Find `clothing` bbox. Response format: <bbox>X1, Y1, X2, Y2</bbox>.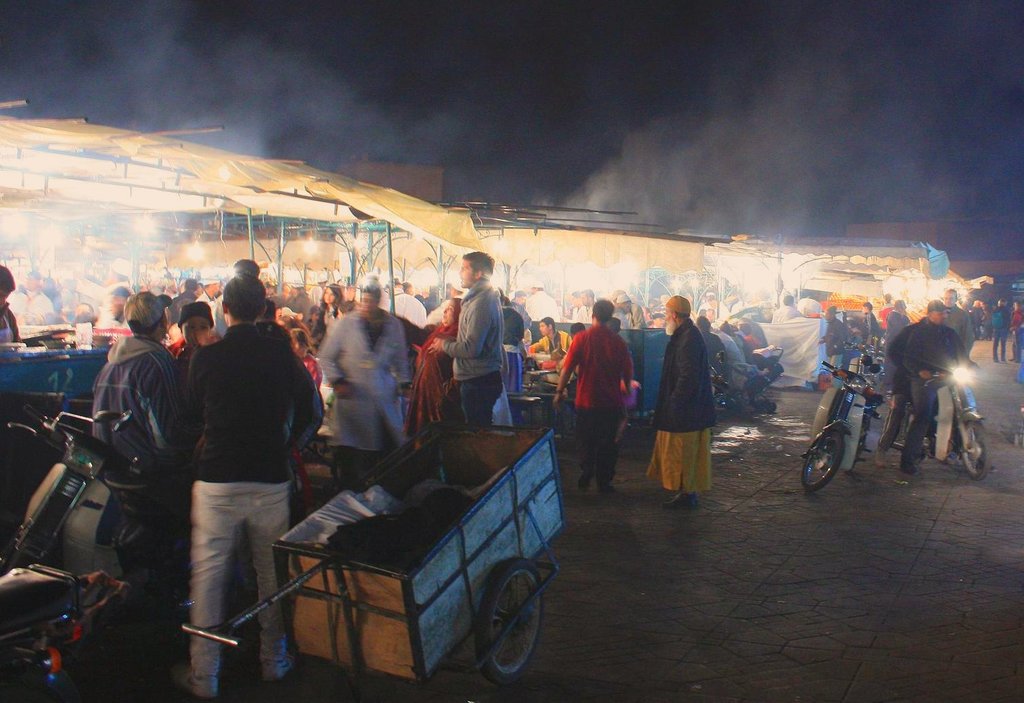
<bbox>167, 288, 315, 639</bbox>.
